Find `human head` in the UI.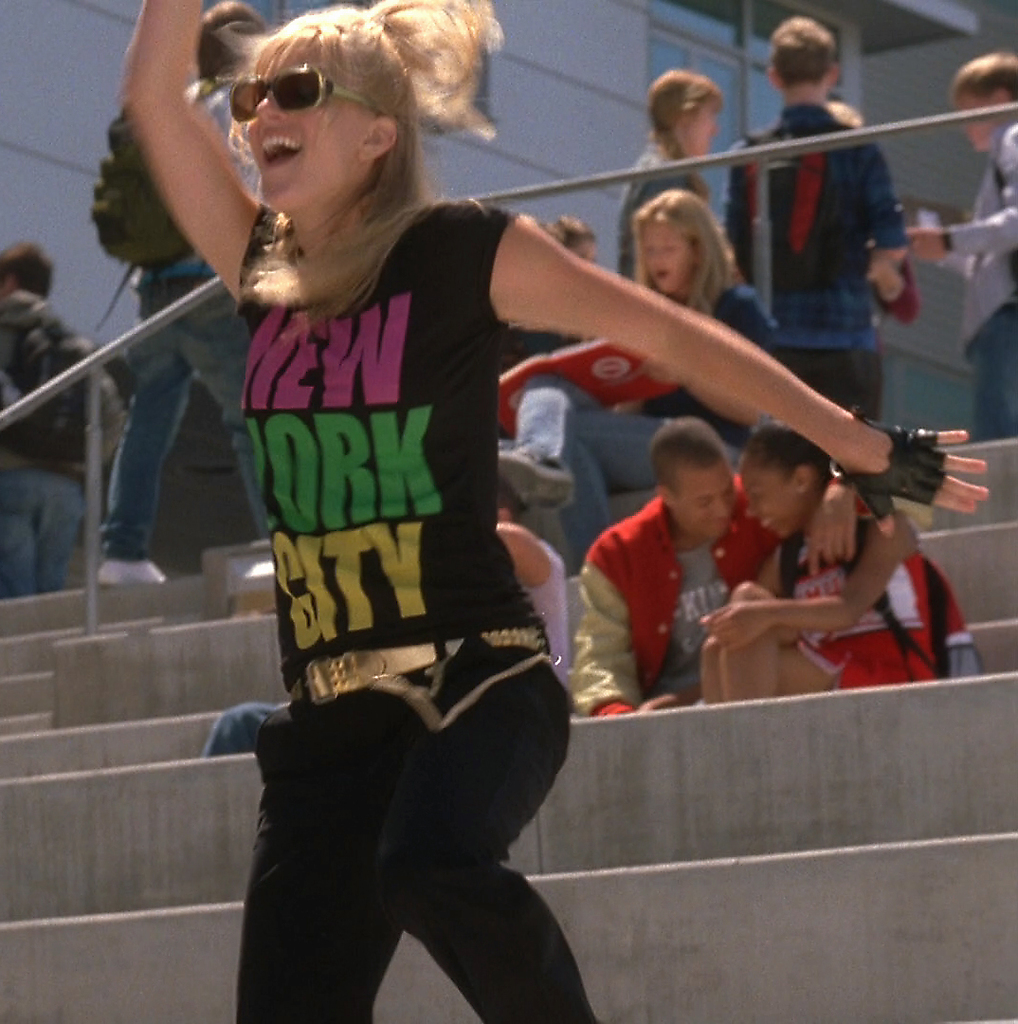
UI element at [left=767, top=10, right=846, bottom=96].
